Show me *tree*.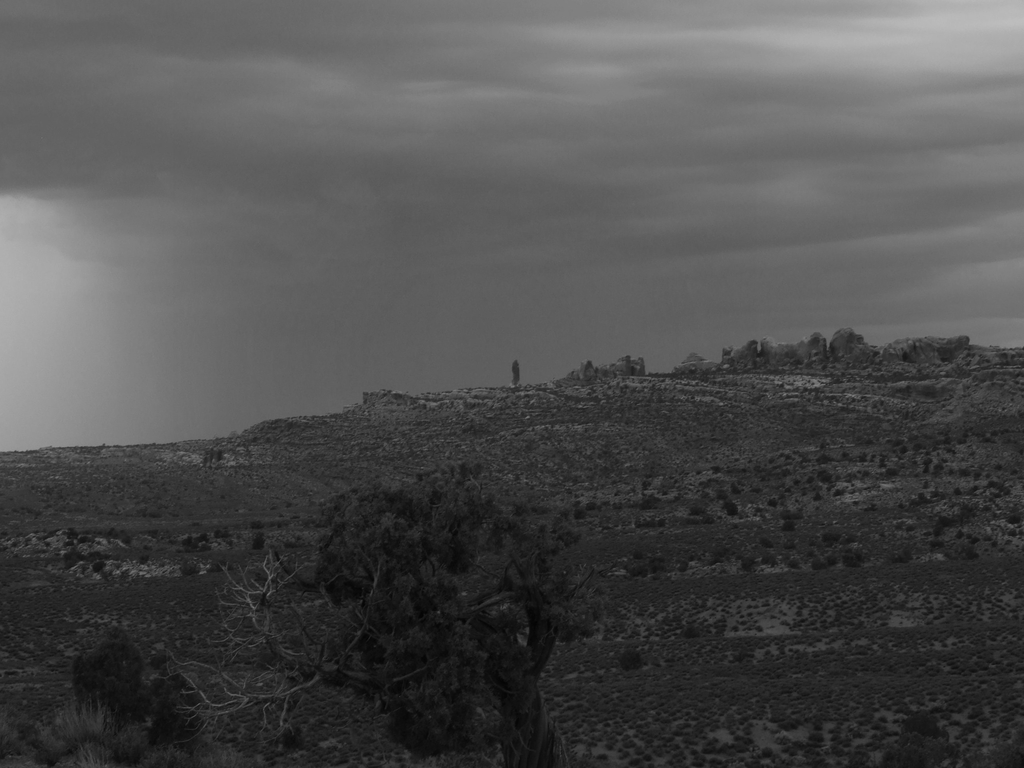
*tree* is here: region(68, 528, 77, 540).
